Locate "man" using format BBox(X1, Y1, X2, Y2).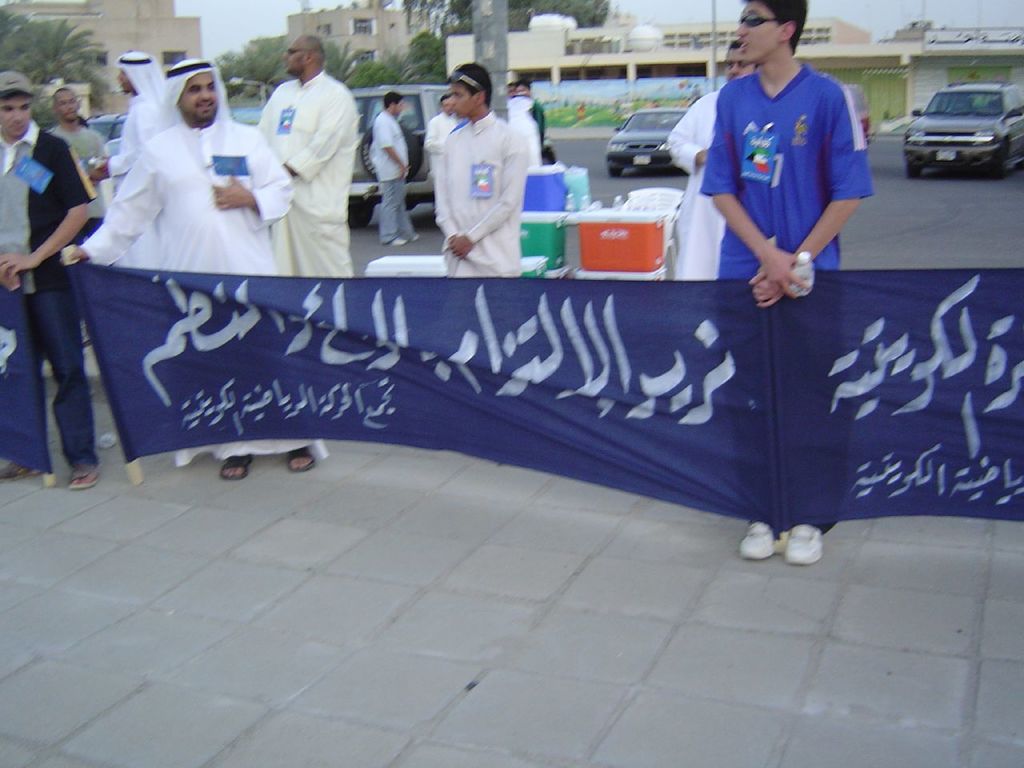
BBox(88, 50, 164, 193).
